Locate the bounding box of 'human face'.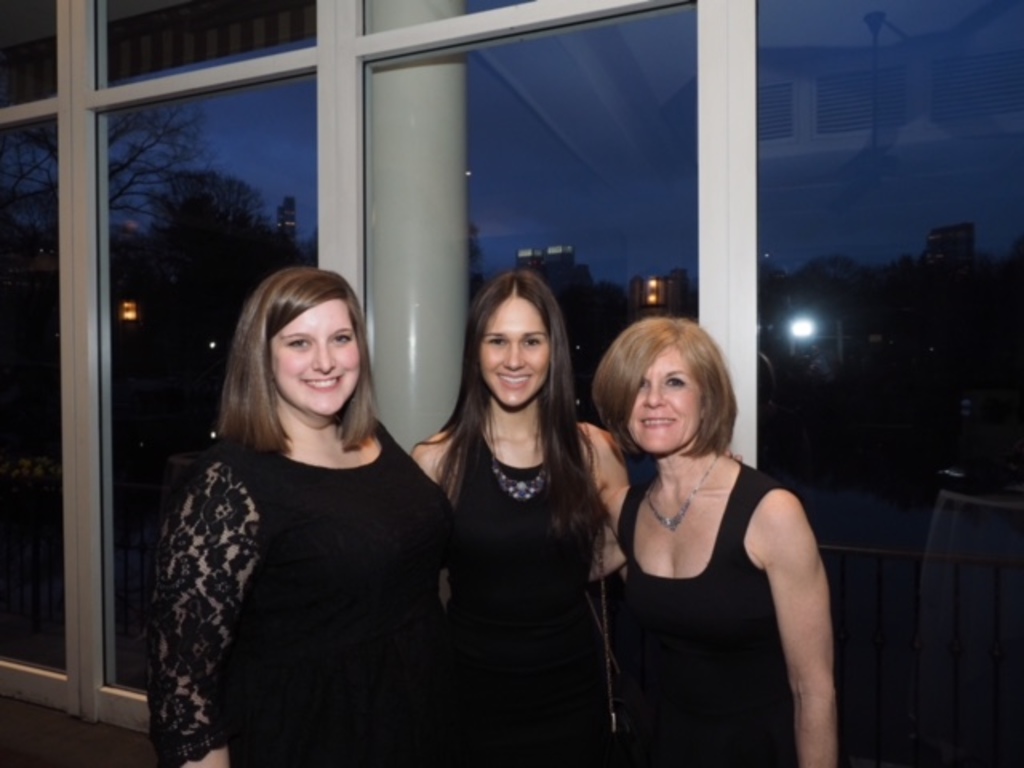
Bounding box: bbox=(274, 302, 365, 419).
